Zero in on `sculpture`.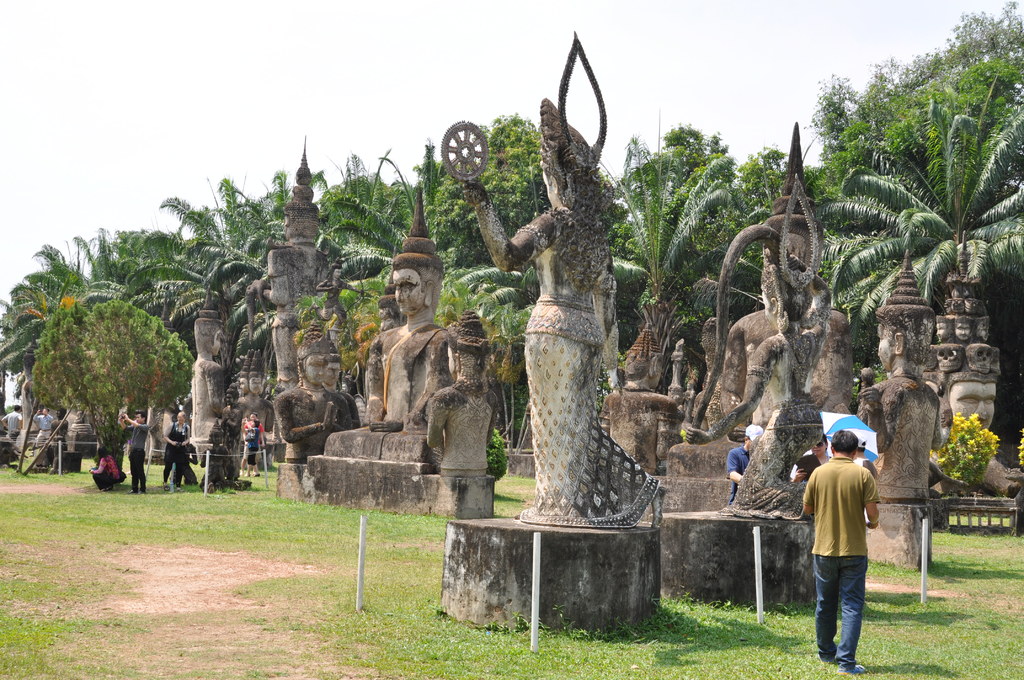
Zeroed in: [x1=682, y1=173, x2=831, y2=527].
